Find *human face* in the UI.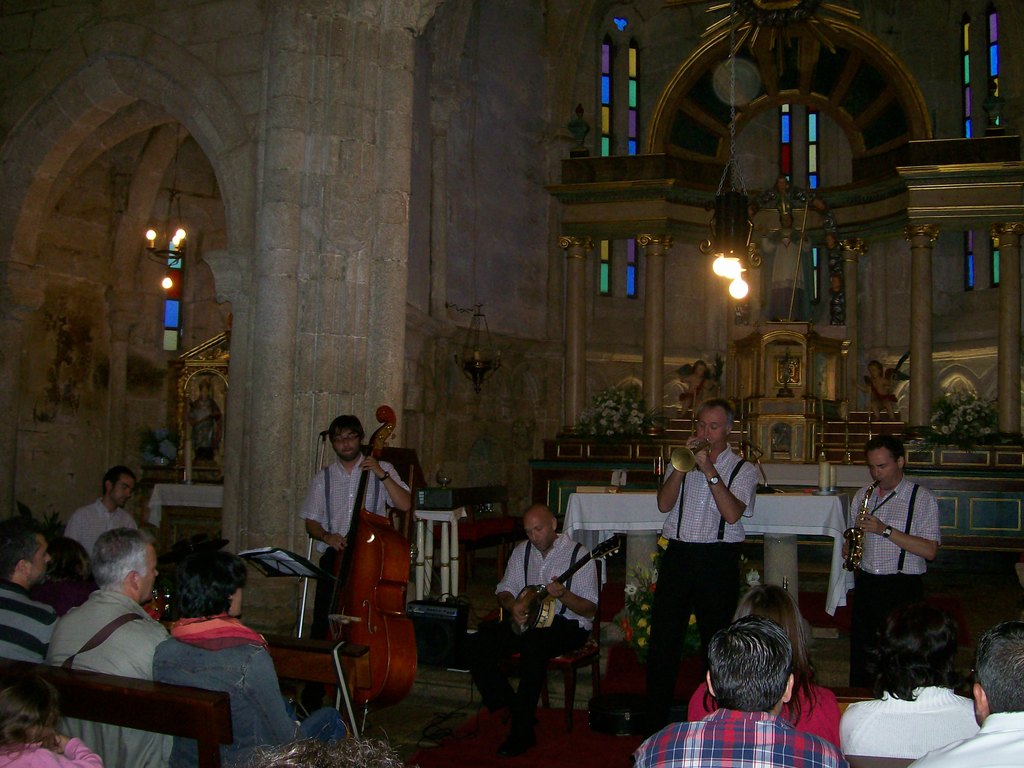
UI element at 108/477/136/509.
